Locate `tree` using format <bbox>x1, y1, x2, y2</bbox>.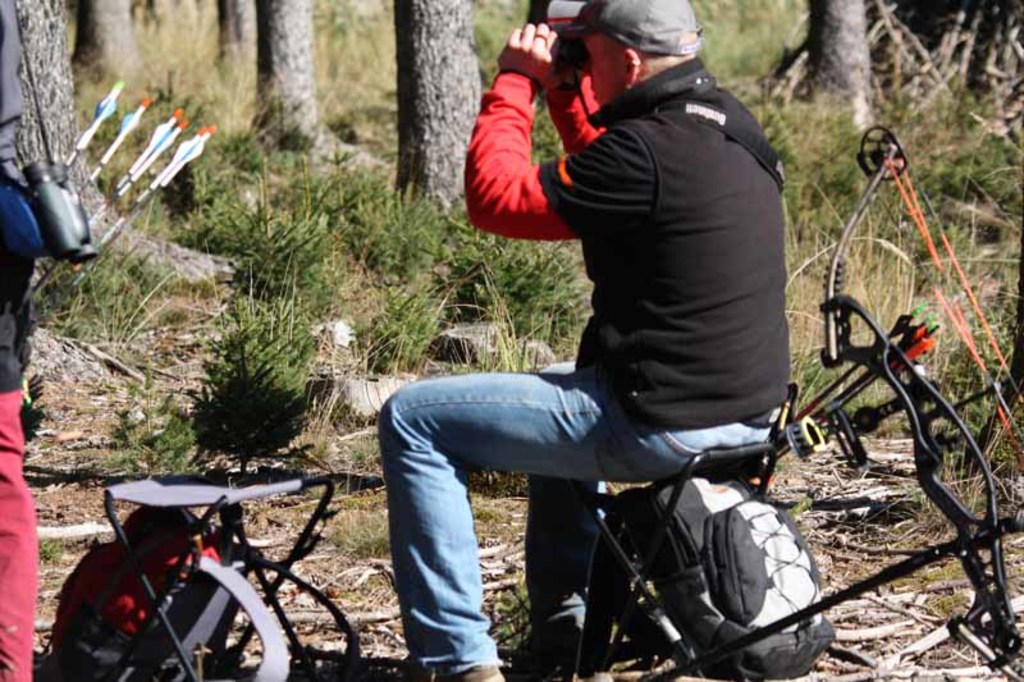
<bbox>228, 0, 388, 171</bbox>.
